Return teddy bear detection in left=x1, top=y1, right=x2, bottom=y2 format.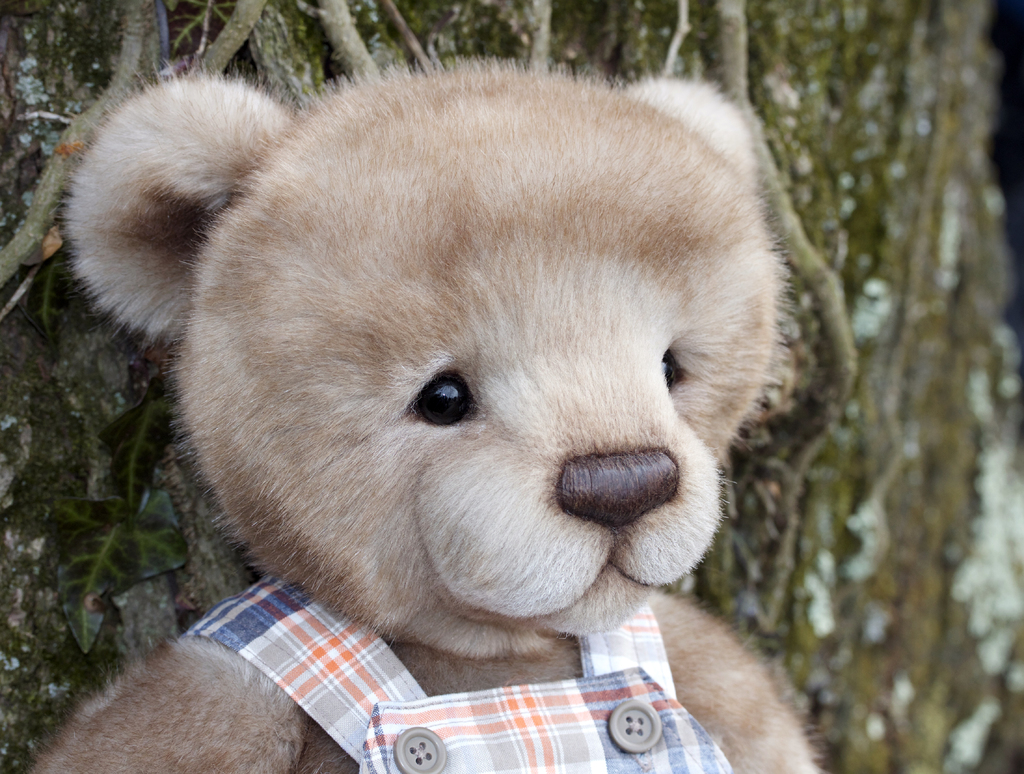
left=20, top=56, right=834, bottom=773.
